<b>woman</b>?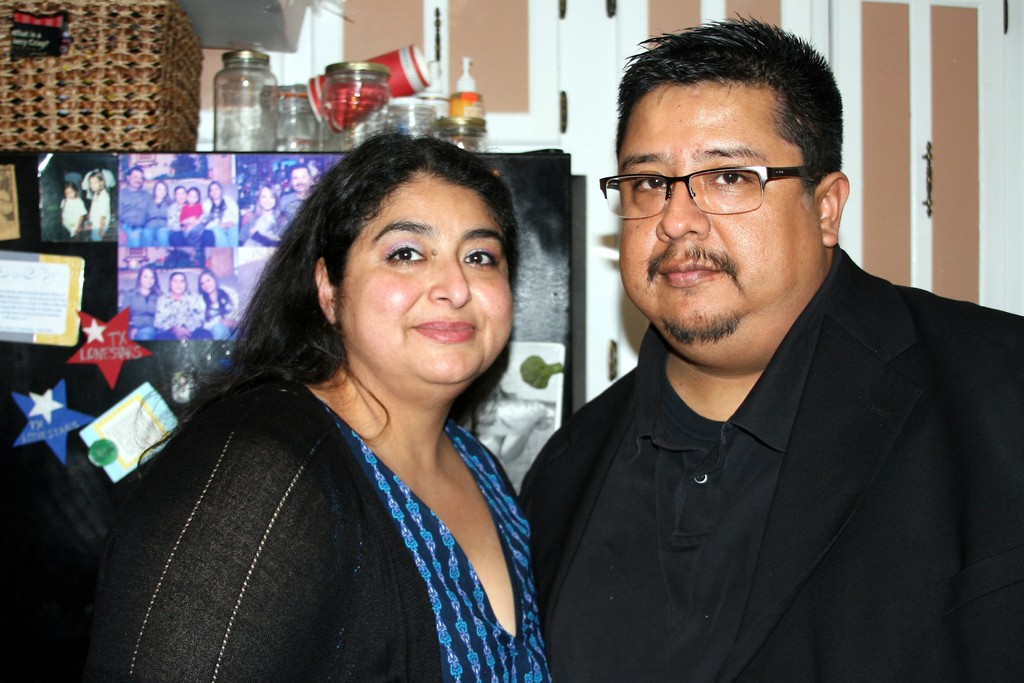
206/183/237/248
